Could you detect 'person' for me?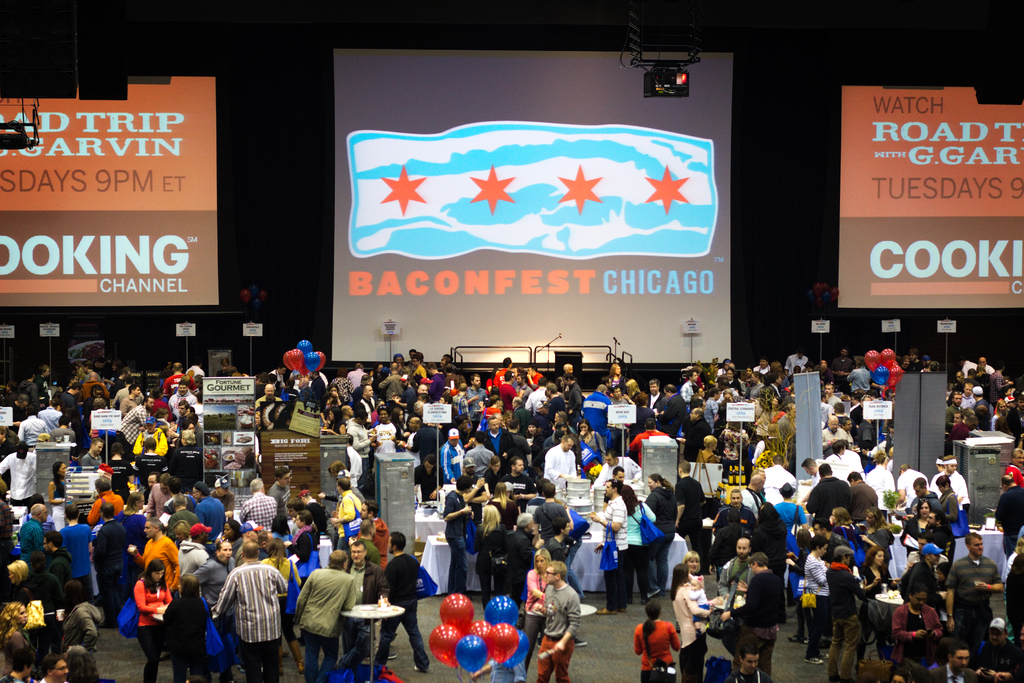
Detection result: <box>520,548,549,673</box>.
